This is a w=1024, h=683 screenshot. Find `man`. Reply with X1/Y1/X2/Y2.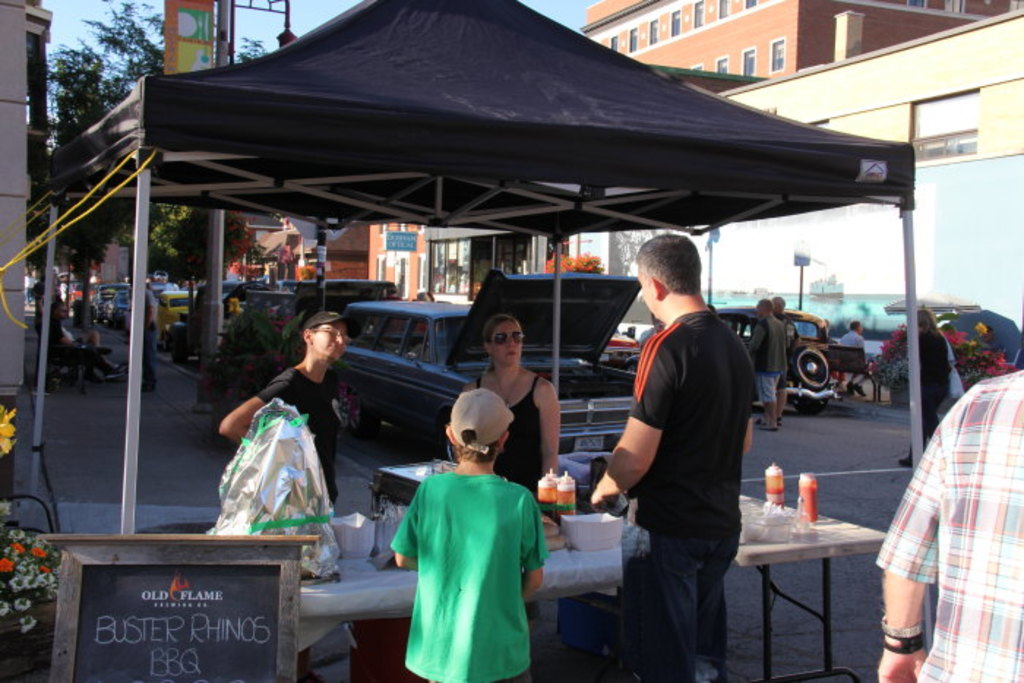
50/306/124/380.
